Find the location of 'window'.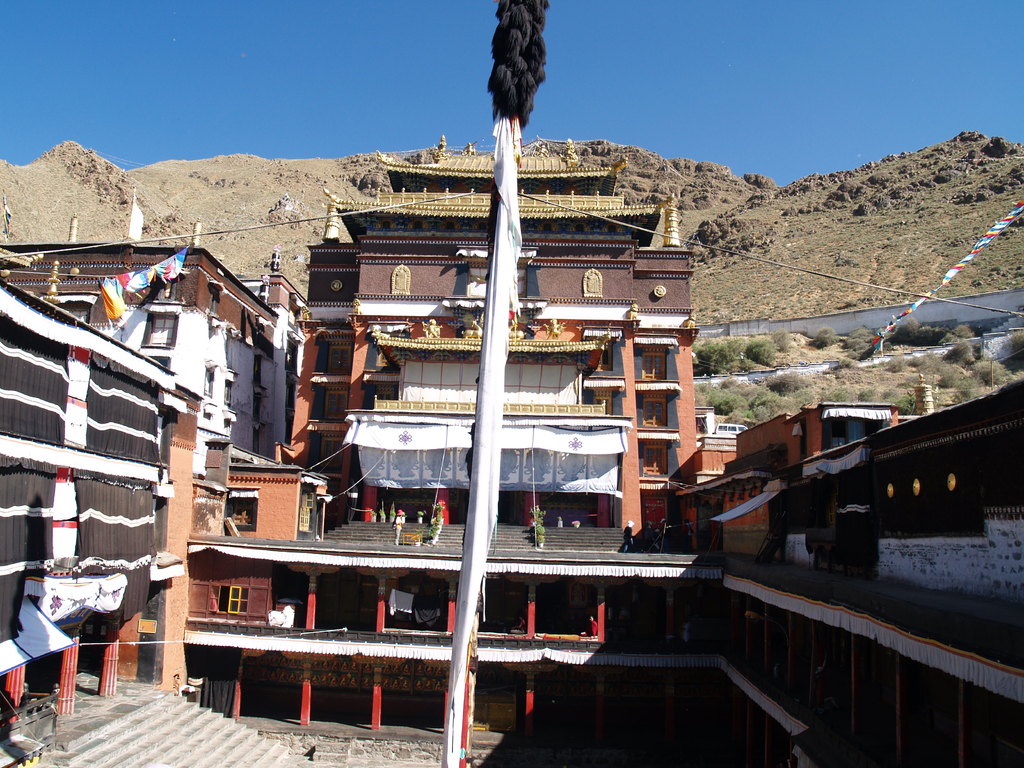
Location: pyautogui.locateOnScreen(316, 442, 340, 471).
